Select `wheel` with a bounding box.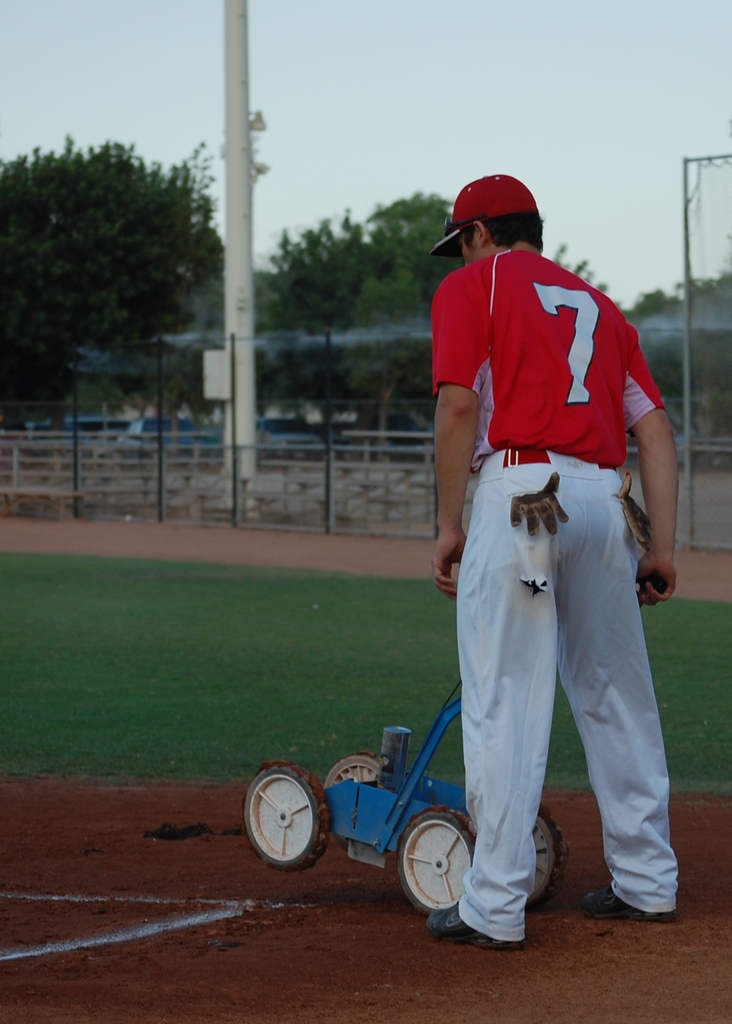
398,806,480,916.
